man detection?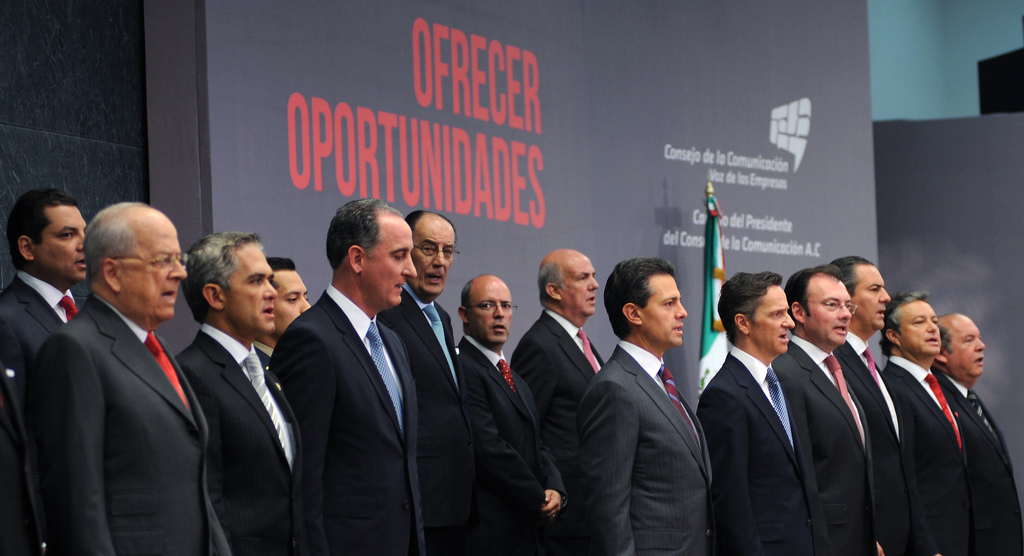
834 259 931 555
